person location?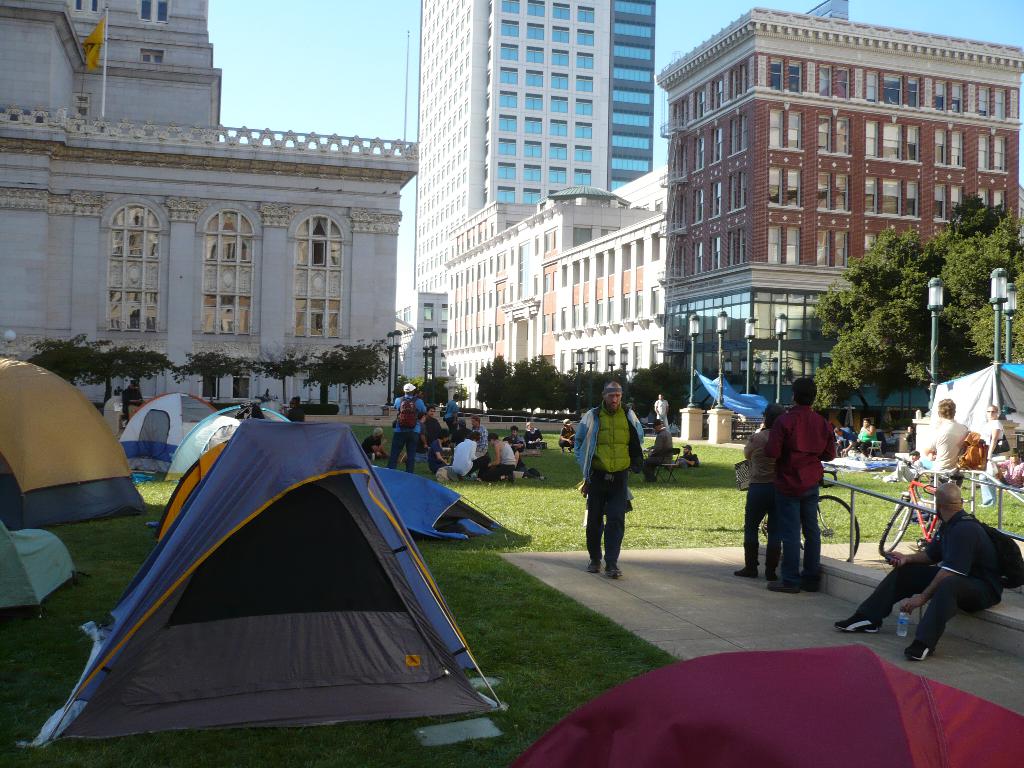
l=521, t=420, r=548, b=447
